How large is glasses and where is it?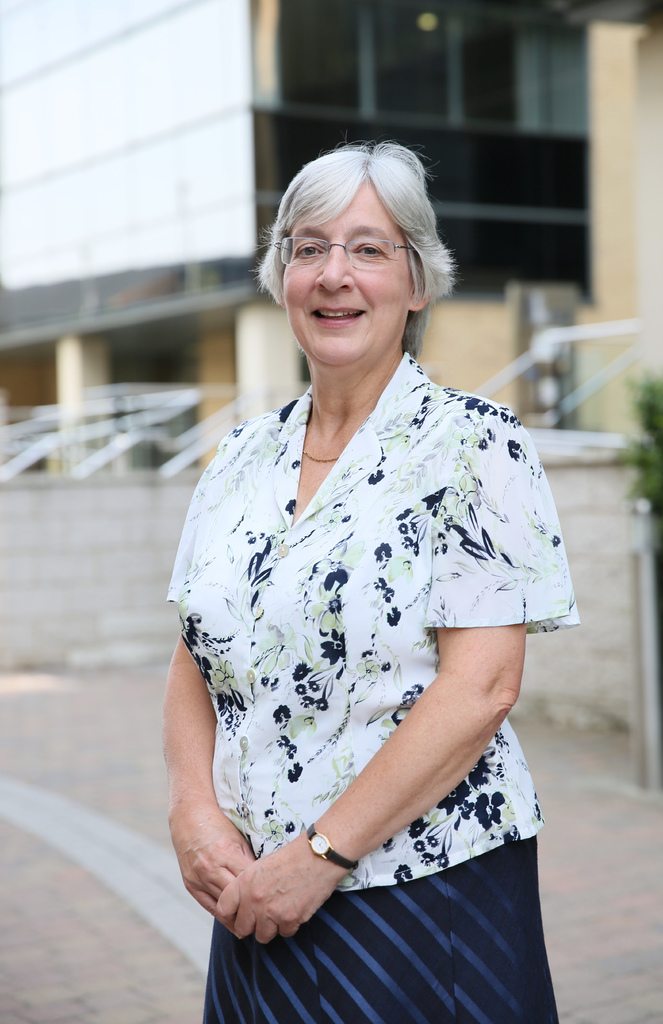
Bounding box: select_region(277, 232, 413, 273).
